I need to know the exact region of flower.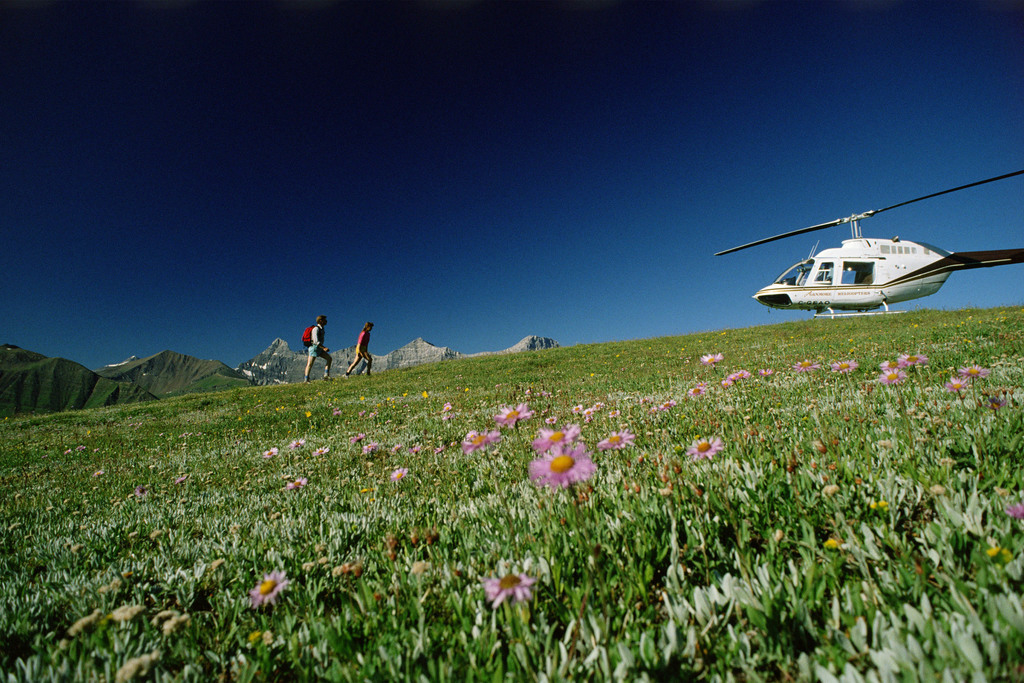
Region: <box>70,611,100,651</box>.
